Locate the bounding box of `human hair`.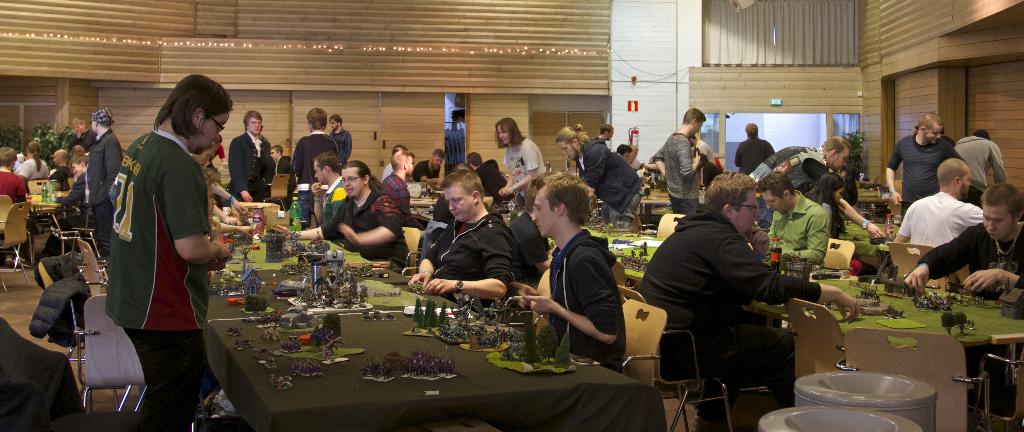
Bounding box: 804/175/849/237.
